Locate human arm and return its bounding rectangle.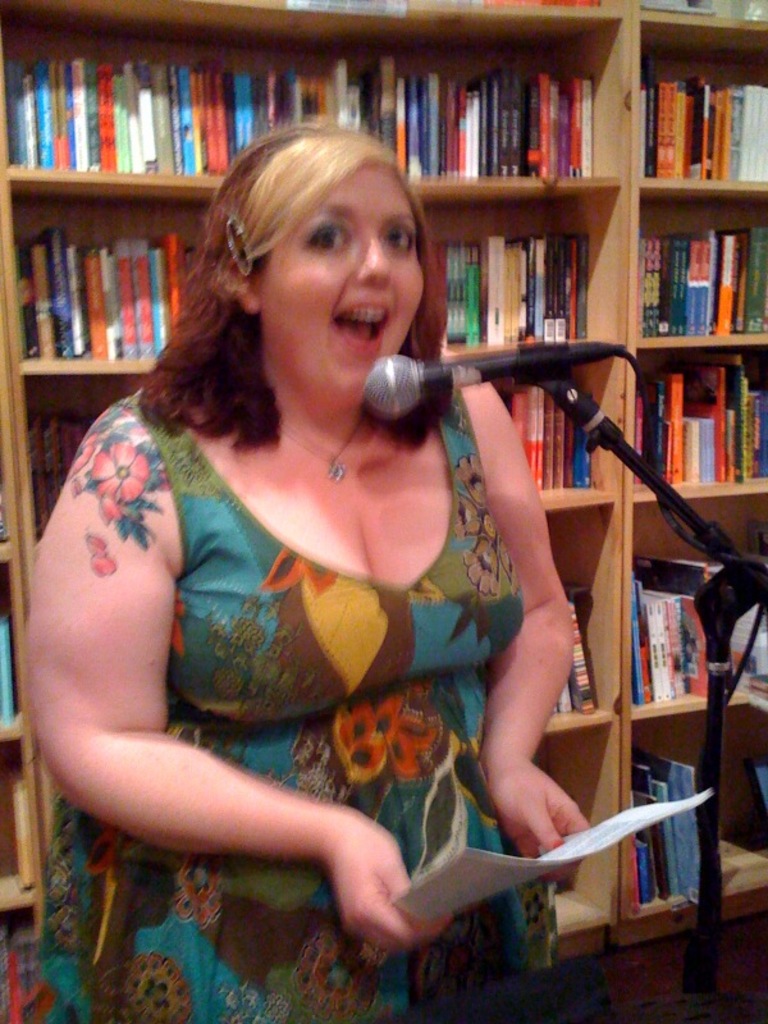
<bbox>444, 348, 589, 886</bbox>.
